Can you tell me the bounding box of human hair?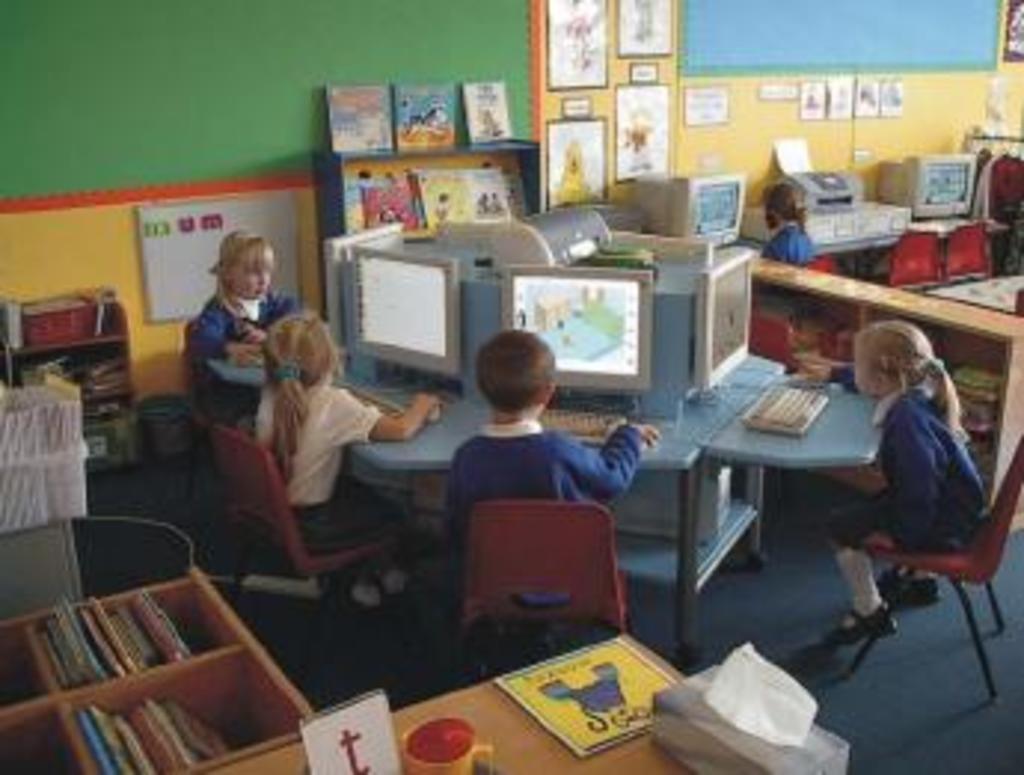
264/318/329/493.
